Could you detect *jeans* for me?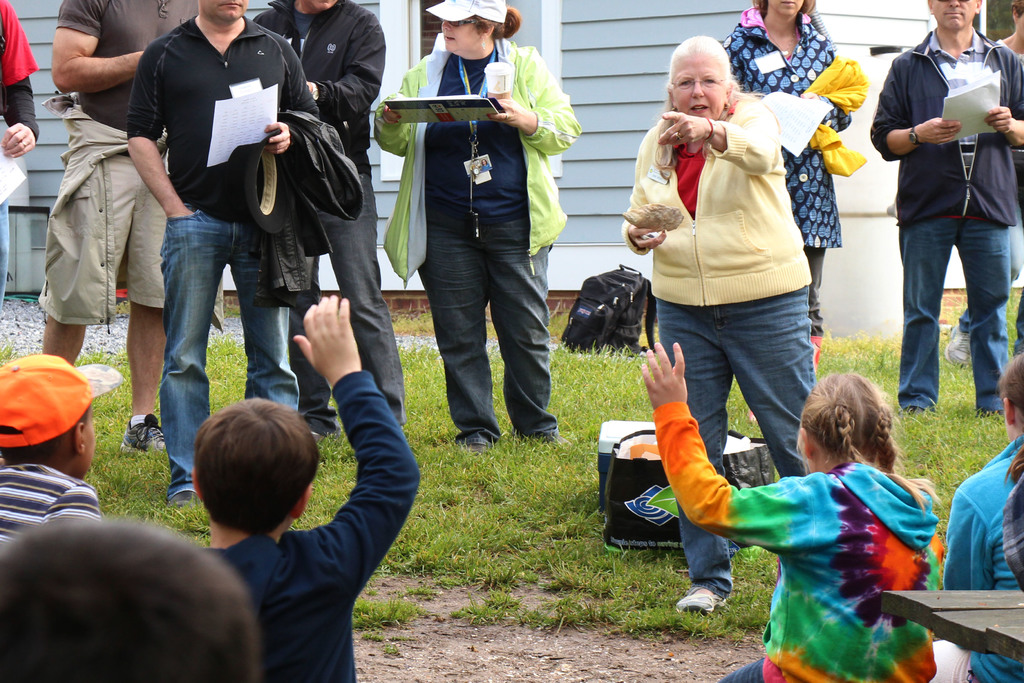
Detection result: (left=904, top=190, right=1007, bottom=413).
